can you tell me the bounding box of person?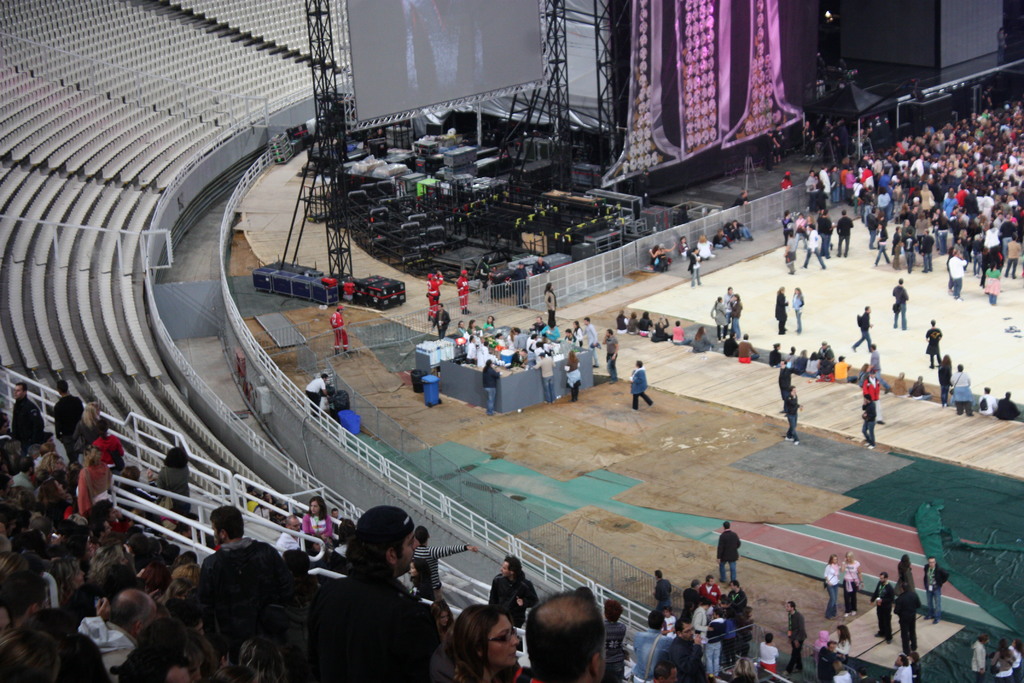
box=[783, 597, 808, 678].
